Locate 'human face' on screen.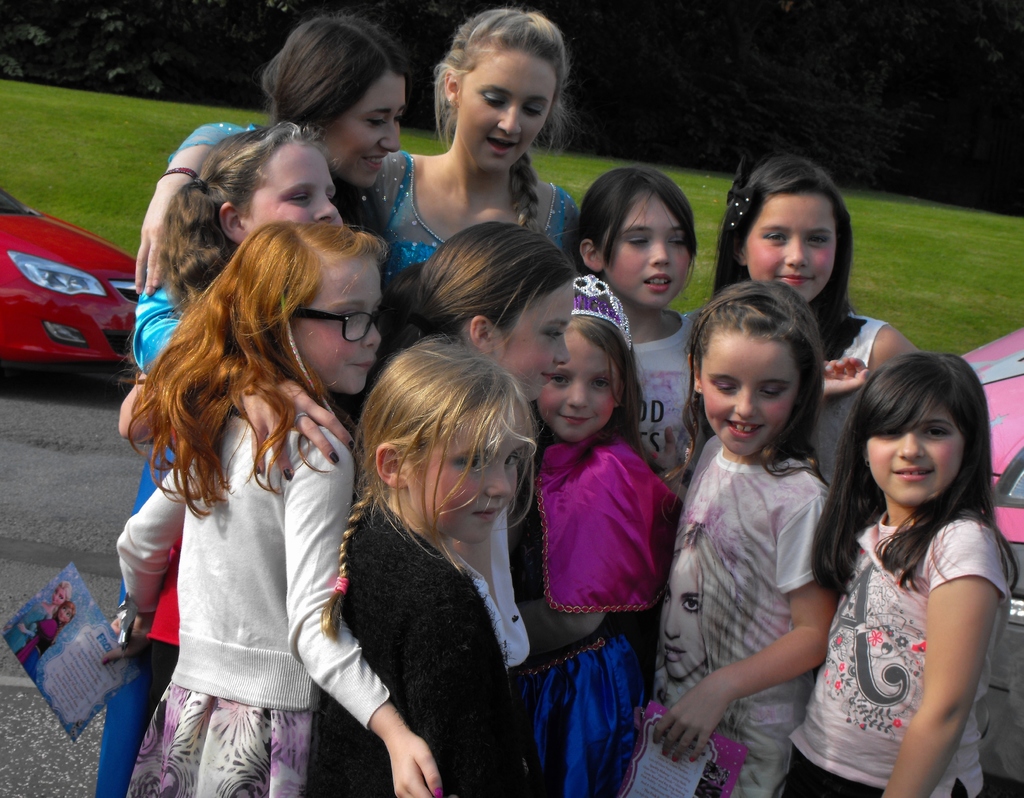
On screen at x1=502 y1=285 x2=570 y2=393.
